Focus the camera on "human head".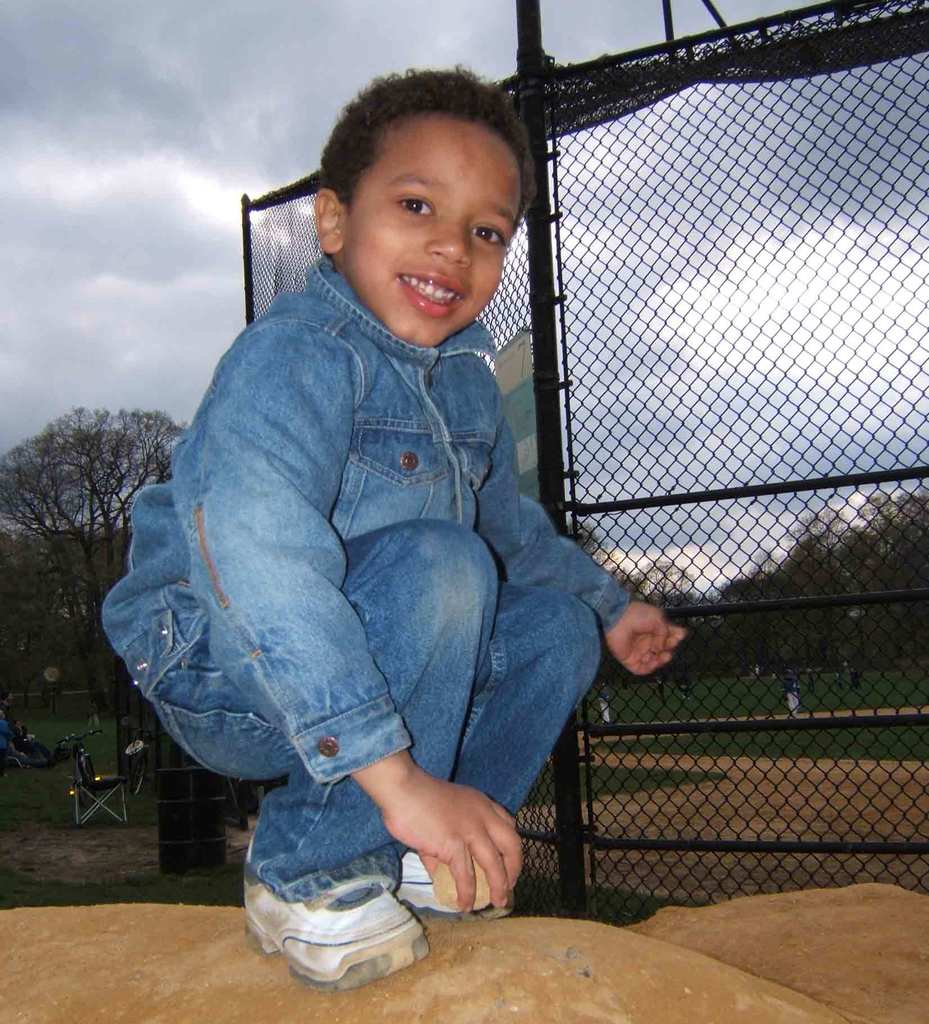
Focus region: <bbox>323, 51, 507, 364</bbox>.
